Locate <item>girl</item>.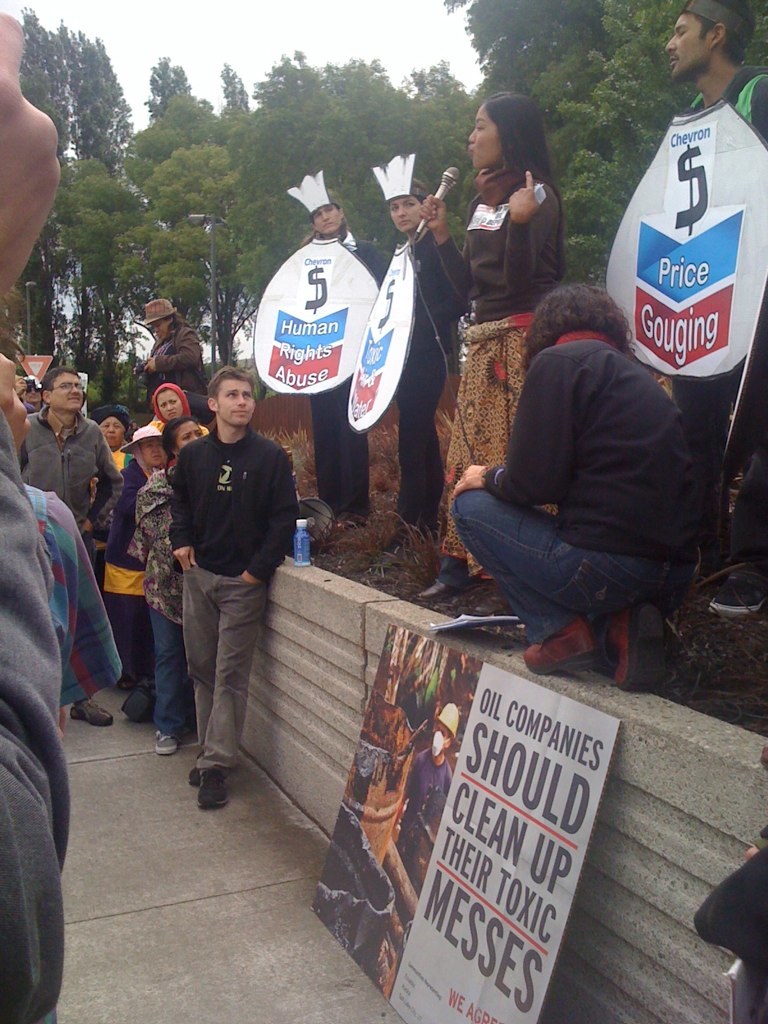
Bounding box: l=380, t=175, r=456, b=547.
